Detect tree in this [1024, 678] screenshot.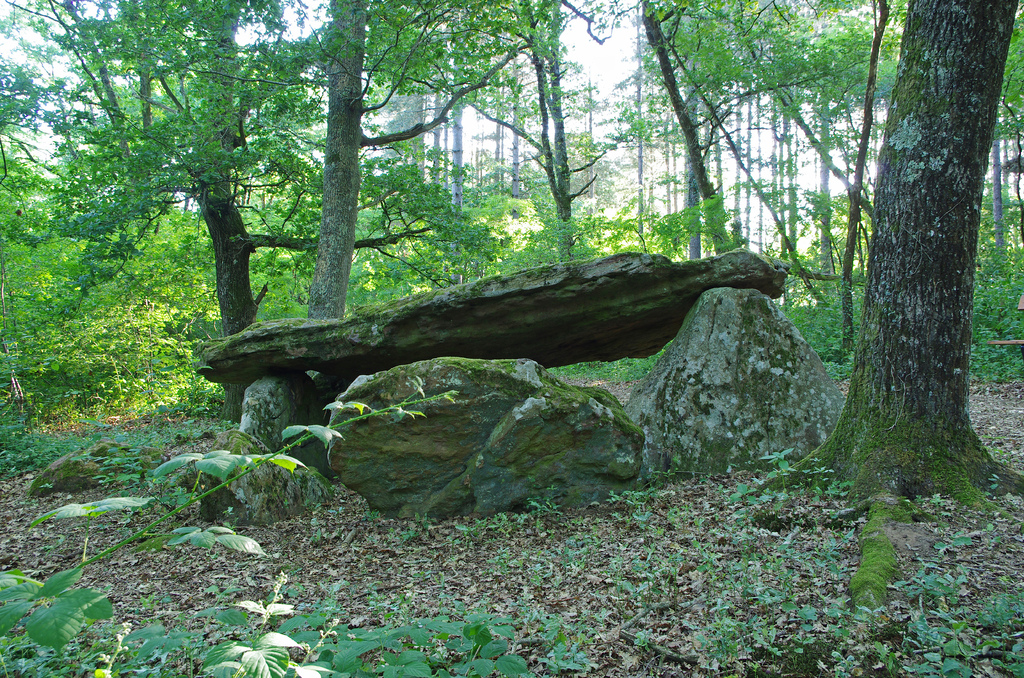
Detection: 766/0/1023/601.
